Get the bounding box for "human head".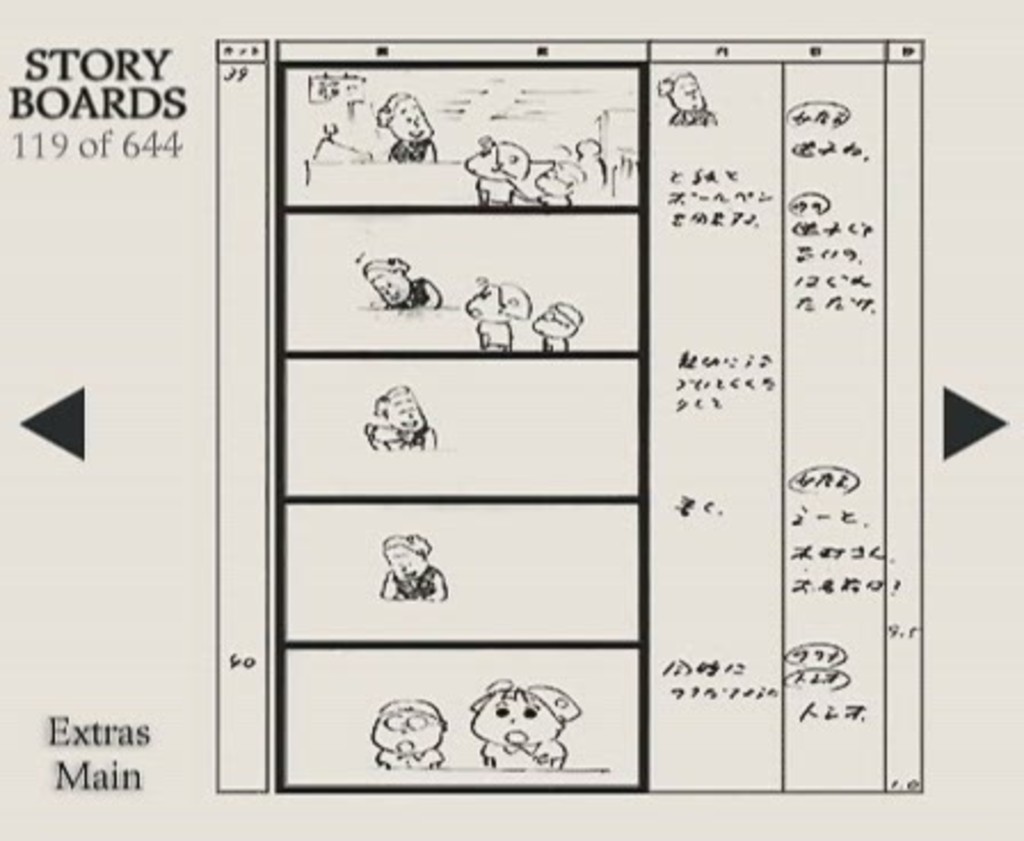
<region>464, 676, 578, 750</region>.
